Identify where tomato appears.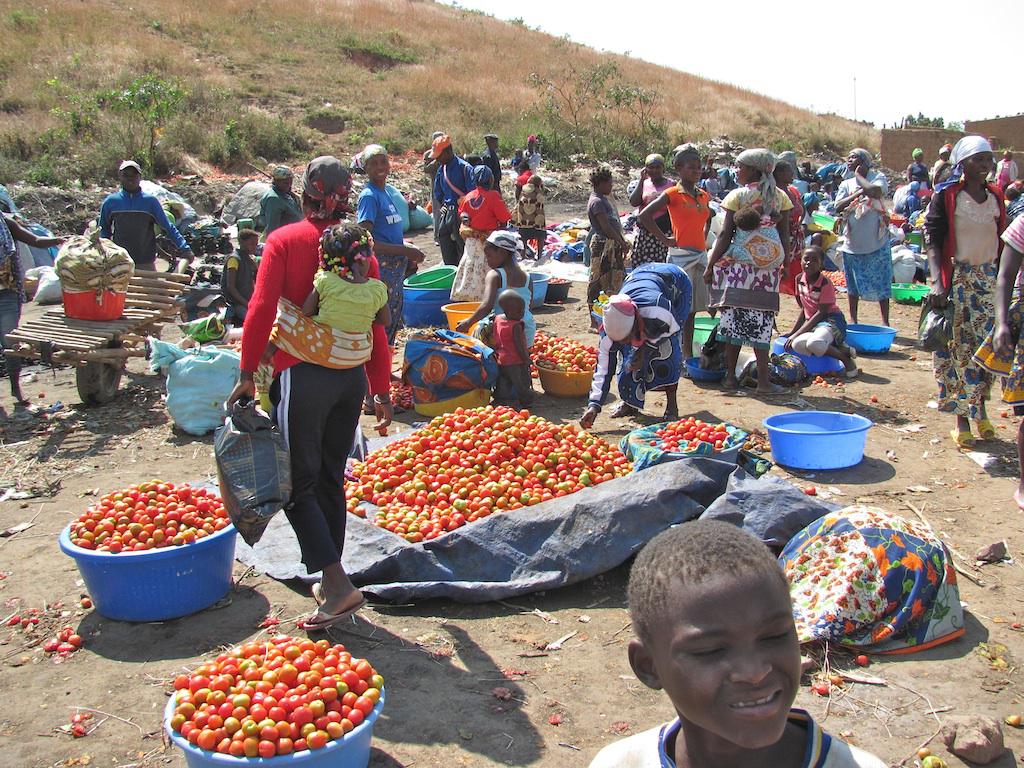
Appears at box(304, 733, 328, 751).
